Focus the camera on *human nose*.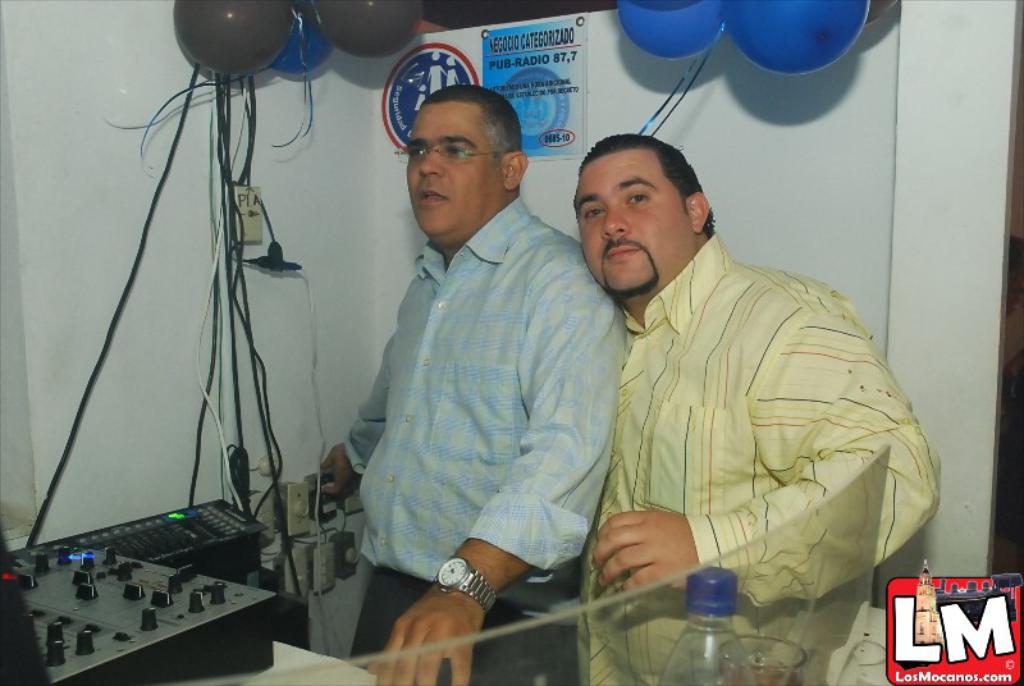
Focus region: (600, 203, 631, 238).
